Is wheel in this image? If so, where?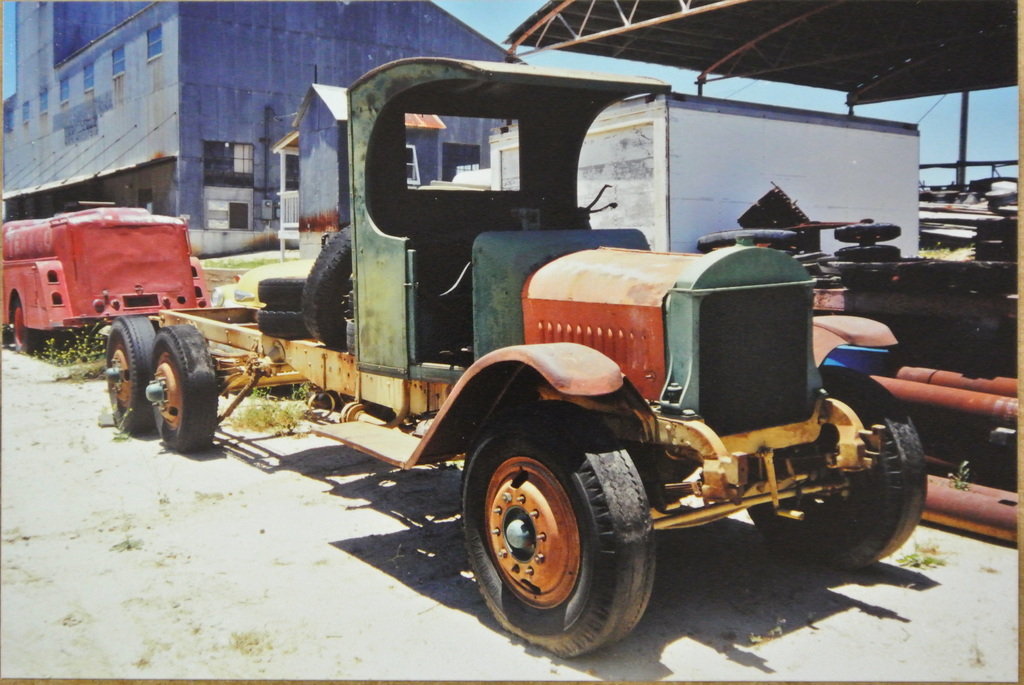
Yes, at (x1=747, y1=366, x2=925, y2=574).
